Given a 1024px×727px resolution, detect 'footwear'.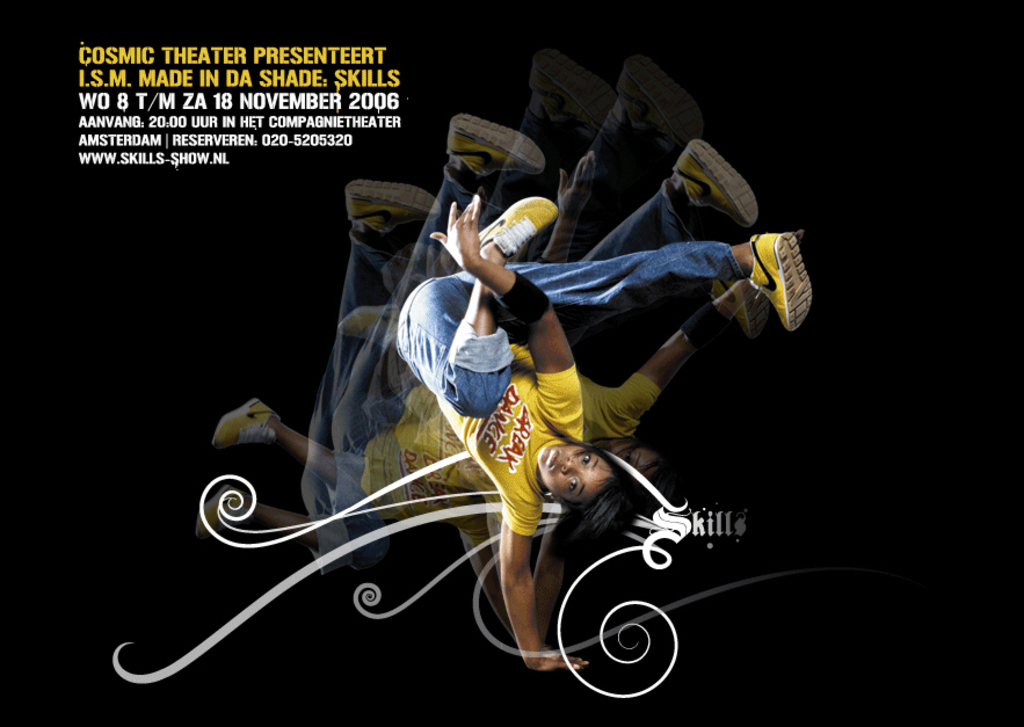
(x1=196, y1=485, x2=248, y2=539).
